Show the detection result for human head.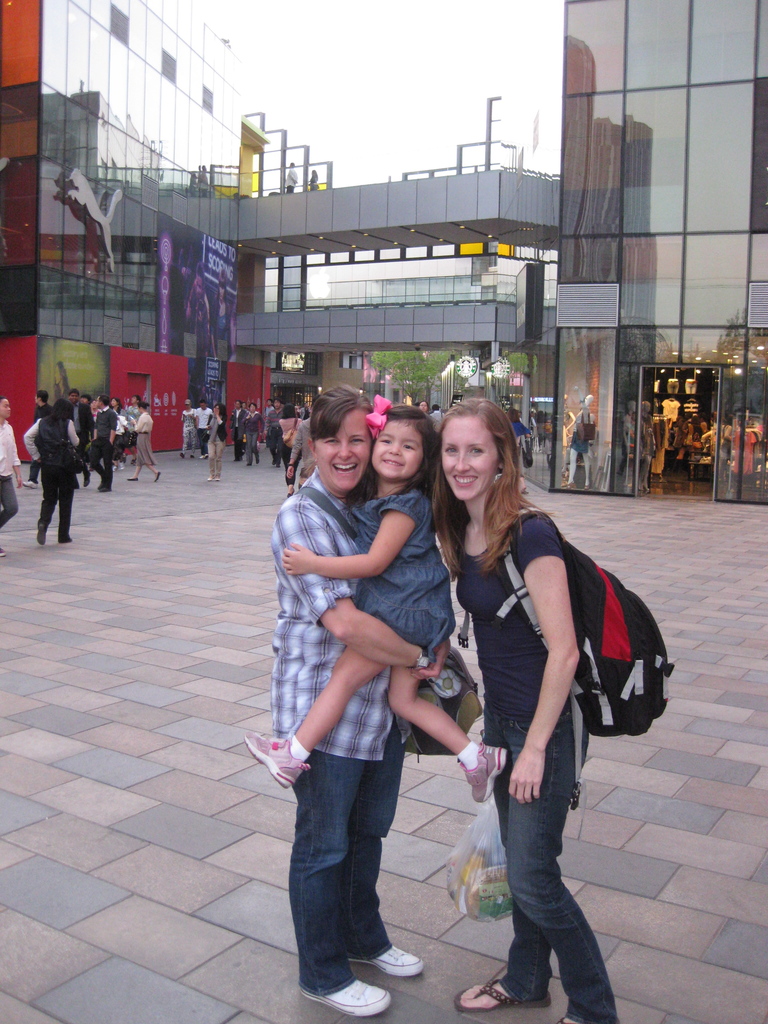
left=81, top=394, right=88, bottom=406.
